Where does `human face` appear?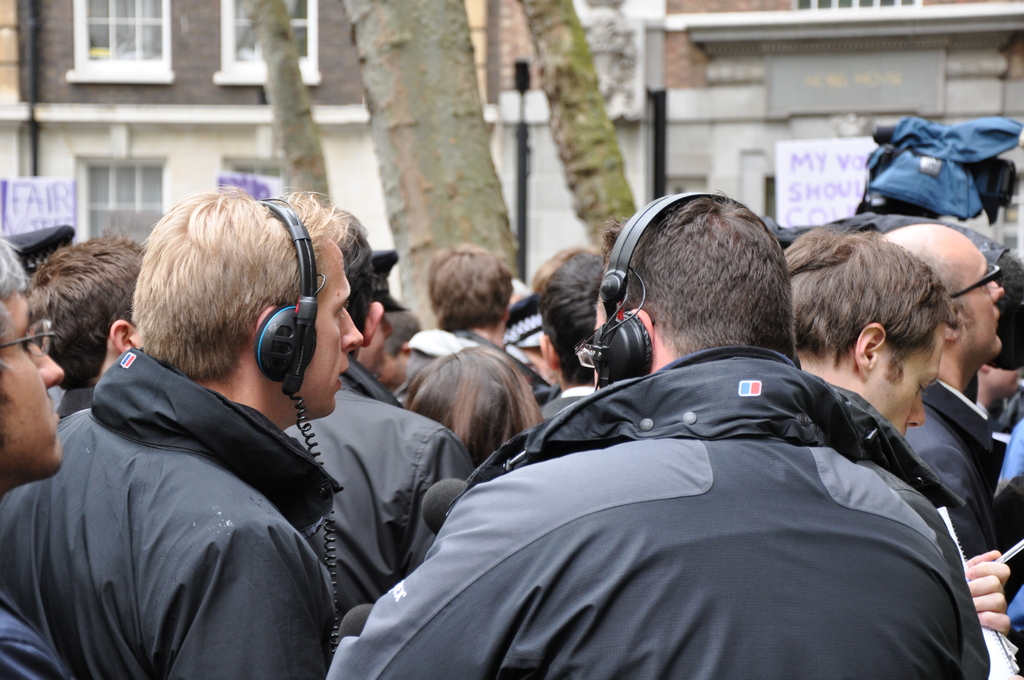
Appears at 0 290 62 480.
